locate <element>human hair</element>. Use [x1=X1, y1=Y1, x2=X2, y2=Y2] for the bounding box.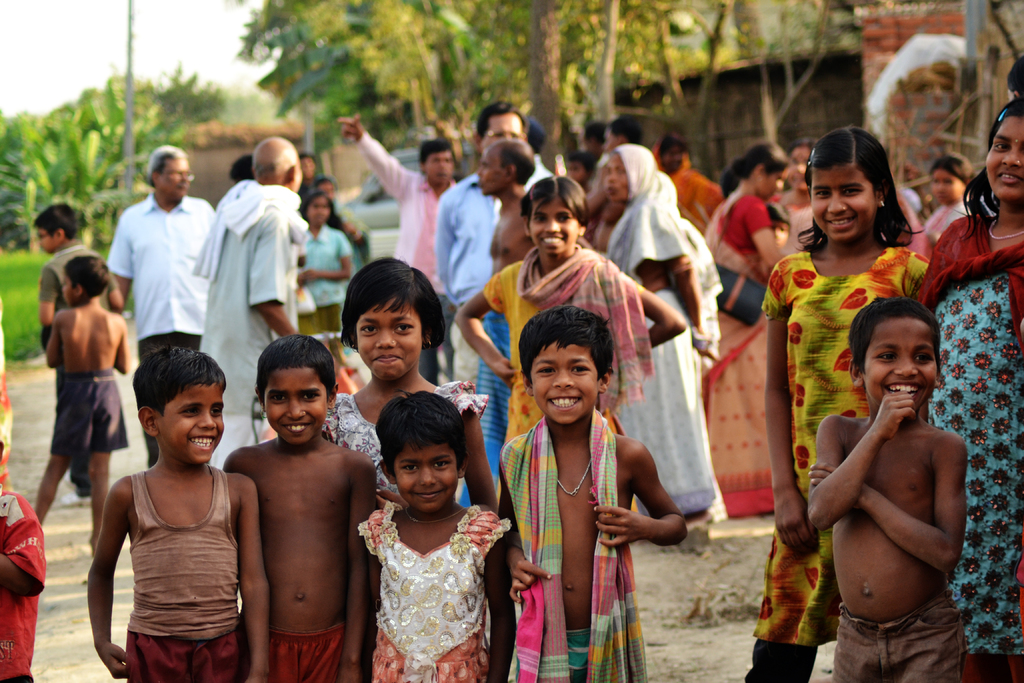
[x1=731, y1=142, x2=792, y2=182].
